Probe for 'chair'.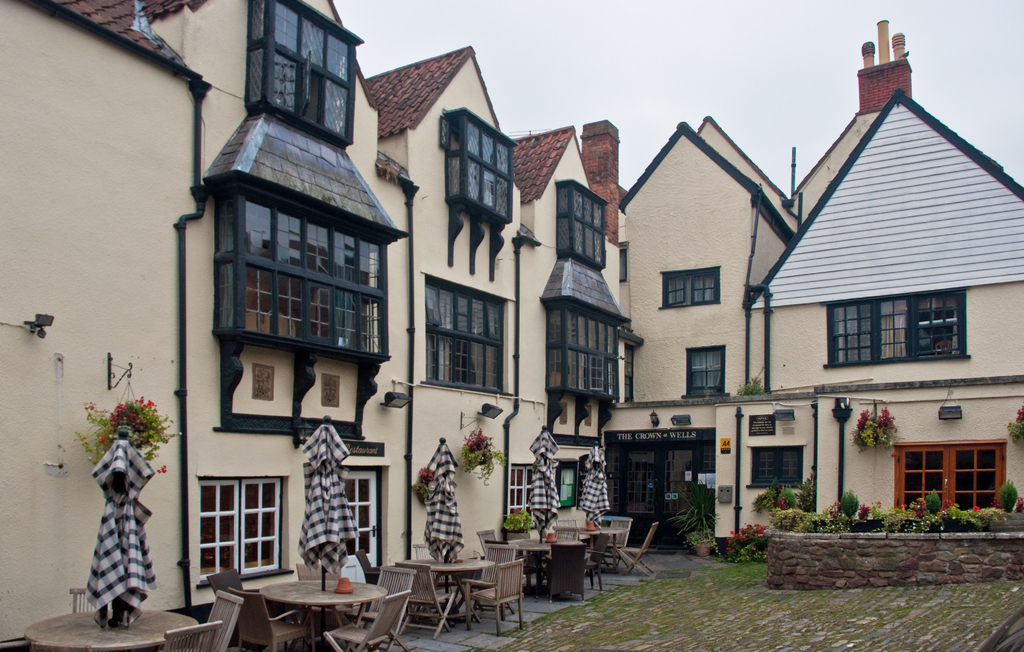
Probe result: bbox(466, 546, 522, 620).
